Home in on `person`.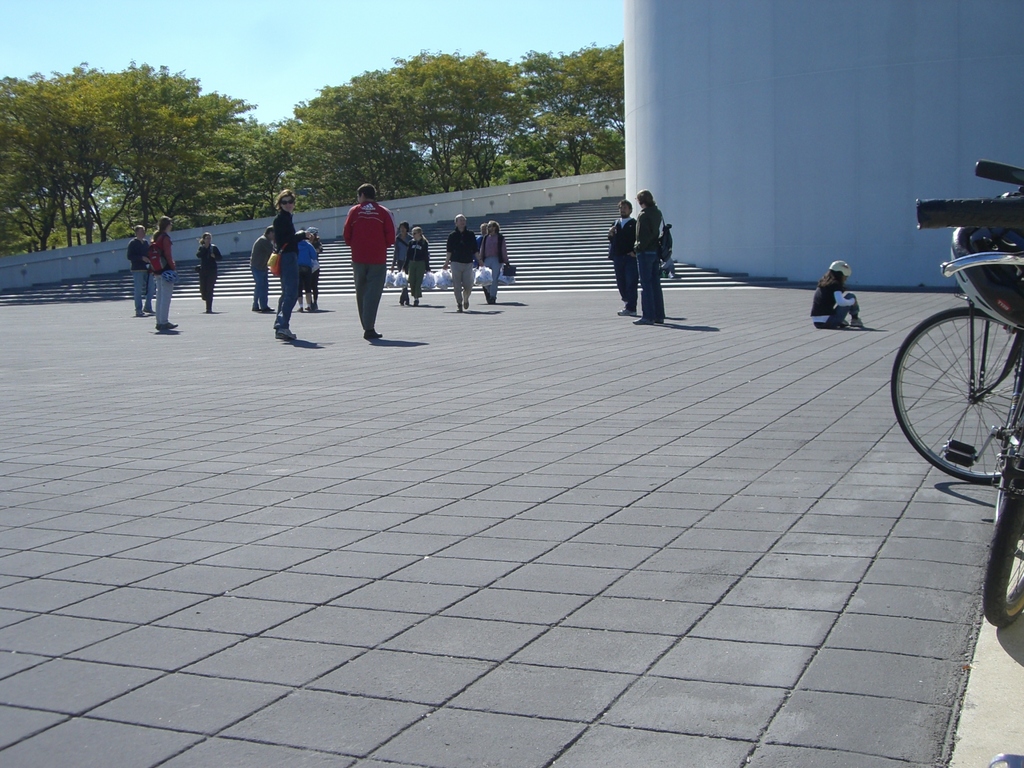
Homed in at x1=628, y1=186, x2=662, y2=325.
